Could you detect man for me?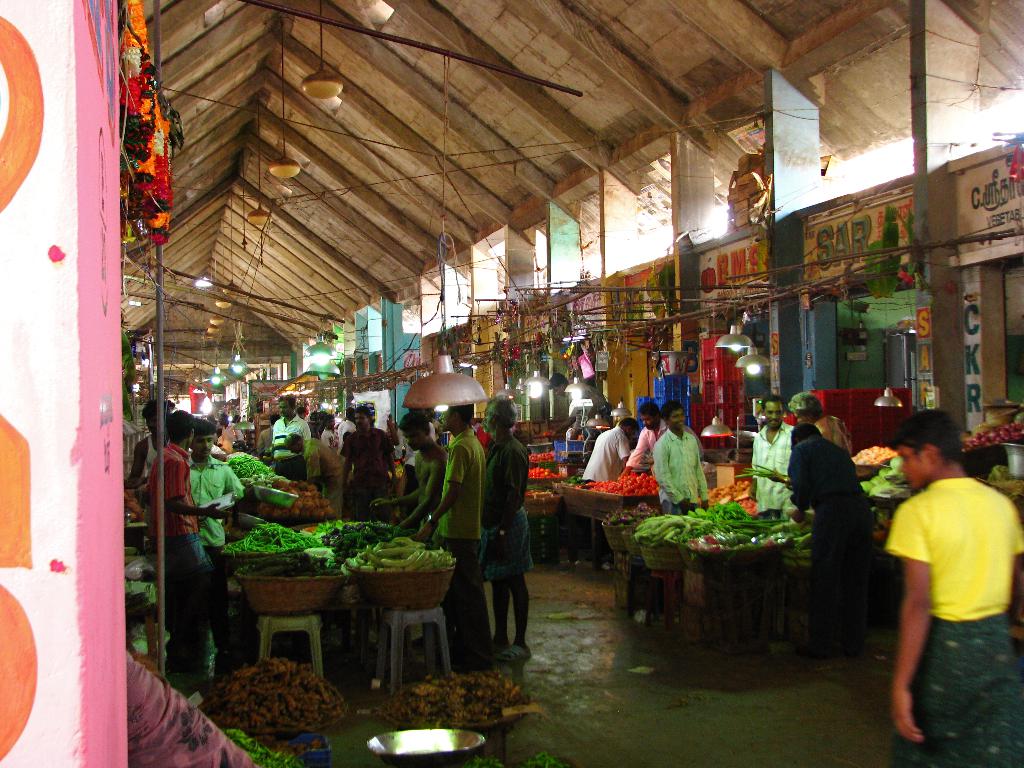
Detection result: 769,422,879,650.
